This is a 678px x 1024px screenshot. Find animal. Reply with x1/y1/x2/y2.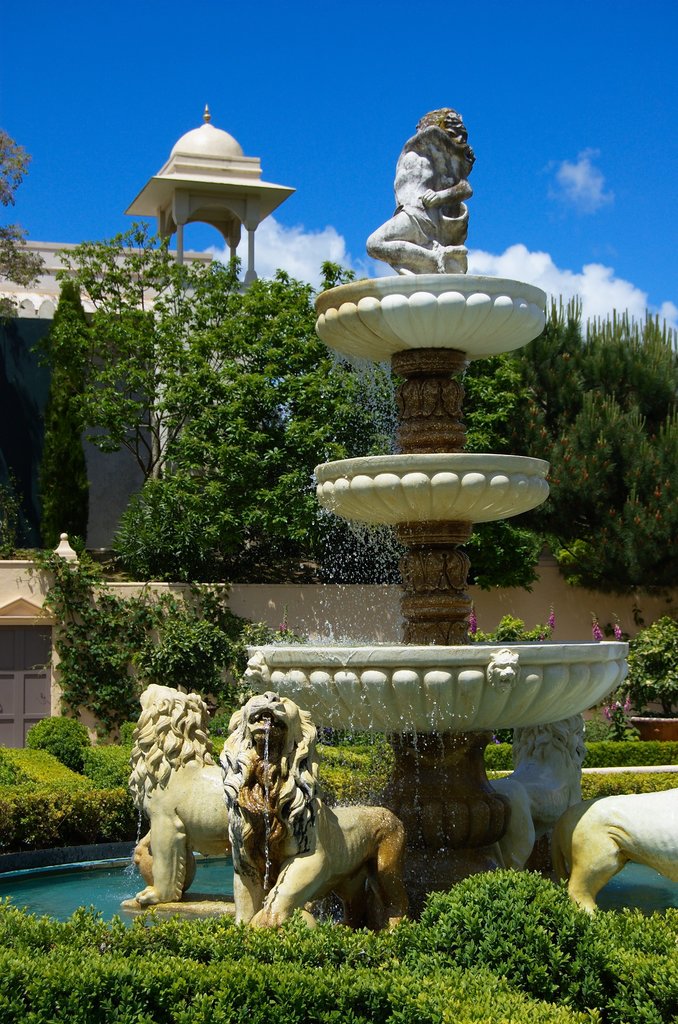
552/791/677/910.
